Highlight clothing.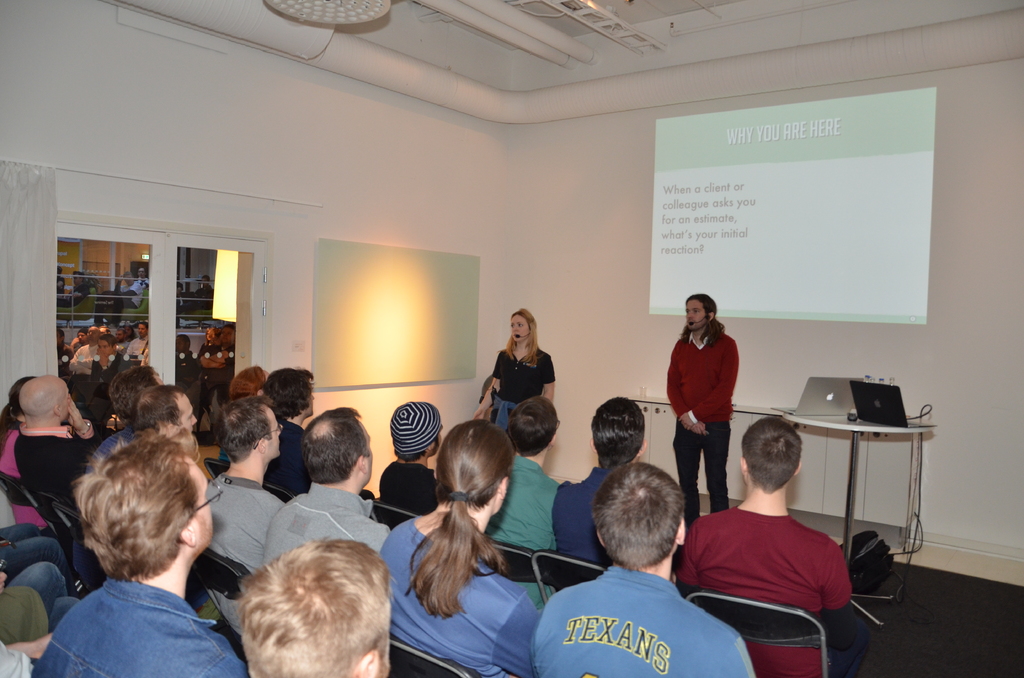
Highlighted region: bbox(266, 484, 392, 569).
